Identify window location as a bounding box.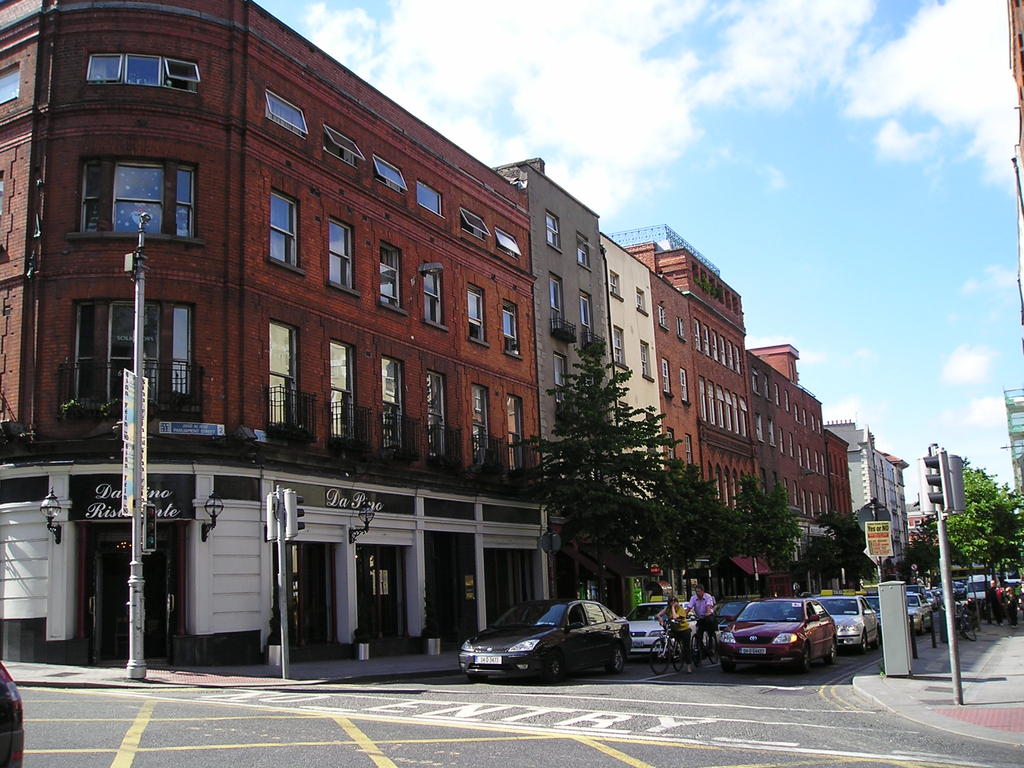
[262,186,306,273].
